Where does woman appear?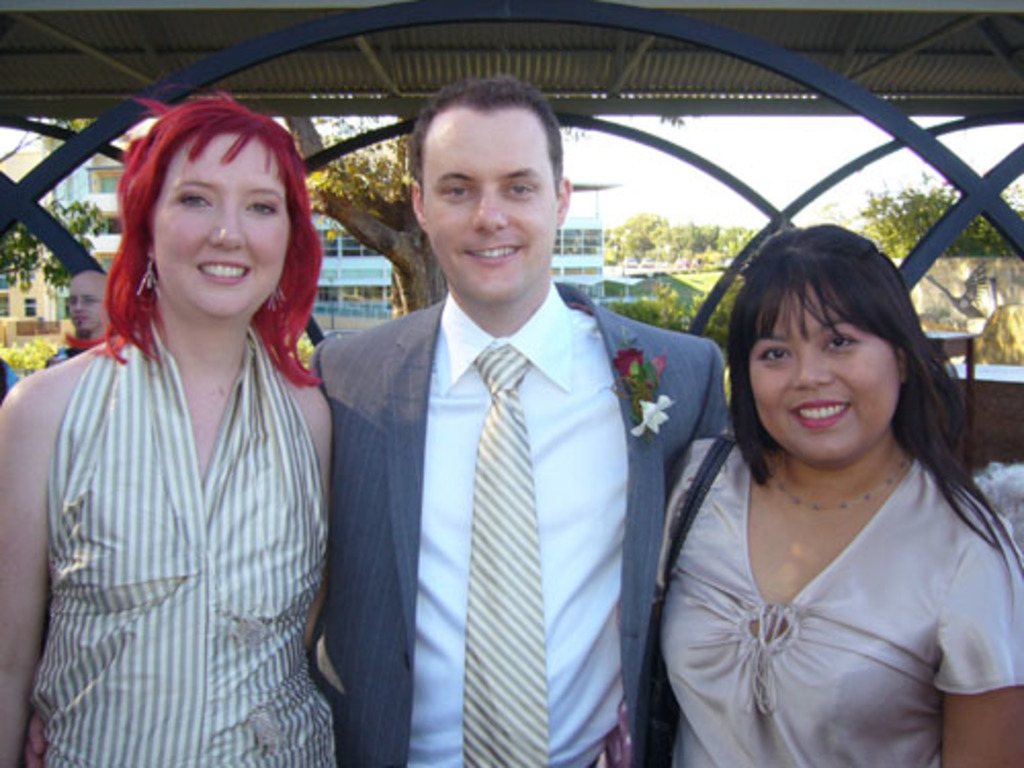
Appears at crop(23, 92, 356, 760).
